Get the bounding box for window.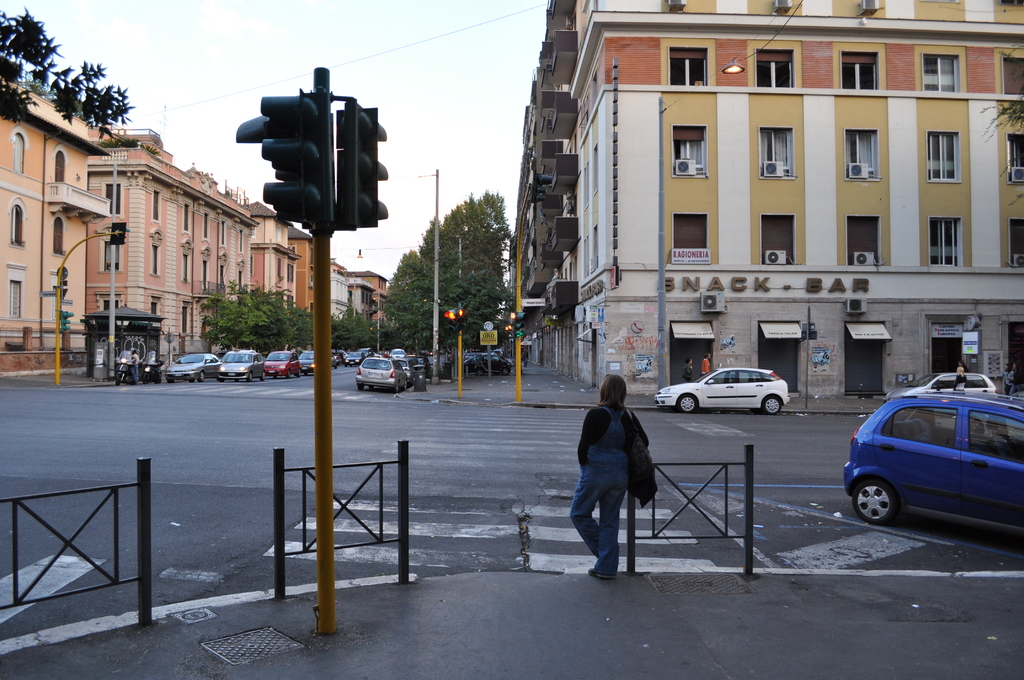
198/257/215/293.
